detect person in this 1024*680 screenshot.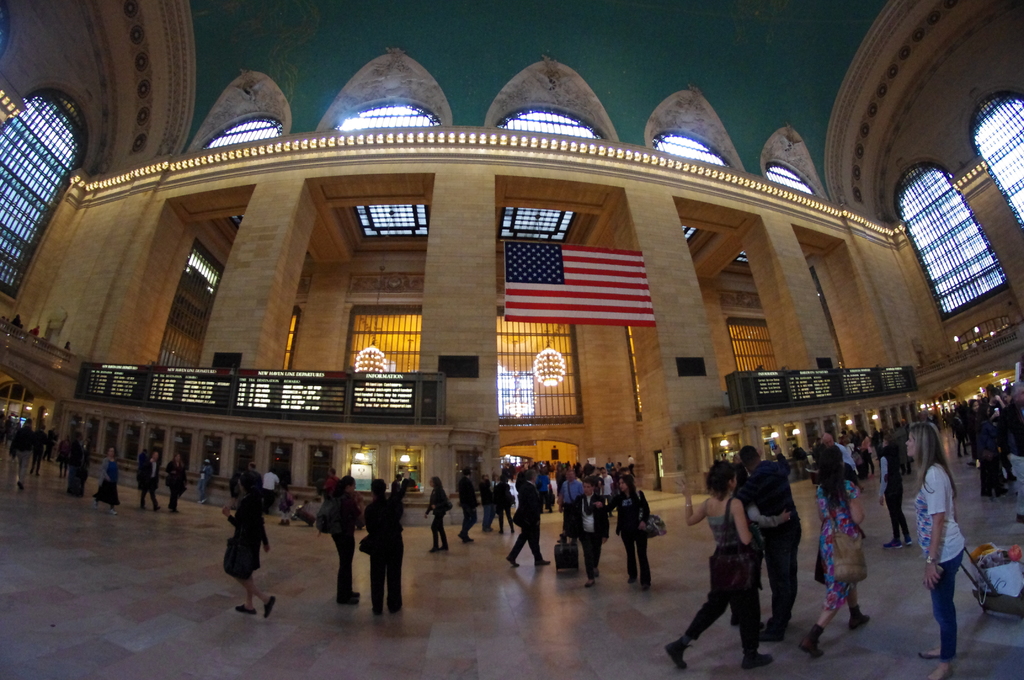
Detection: 566 473 600 581.
